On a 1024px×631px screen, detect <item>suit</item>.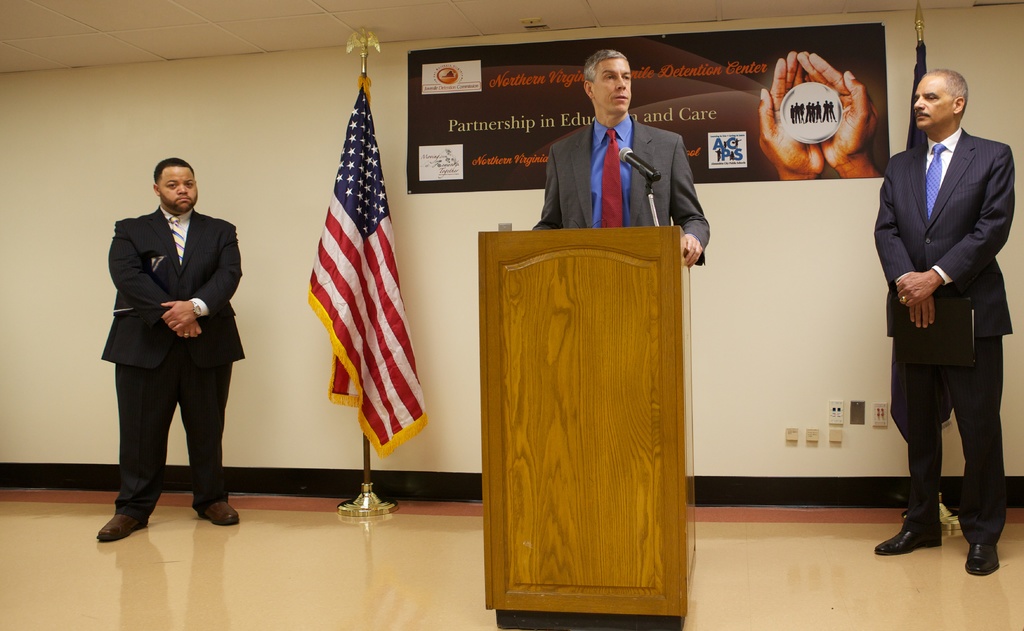
<box>871,124,1018,545</box>.
